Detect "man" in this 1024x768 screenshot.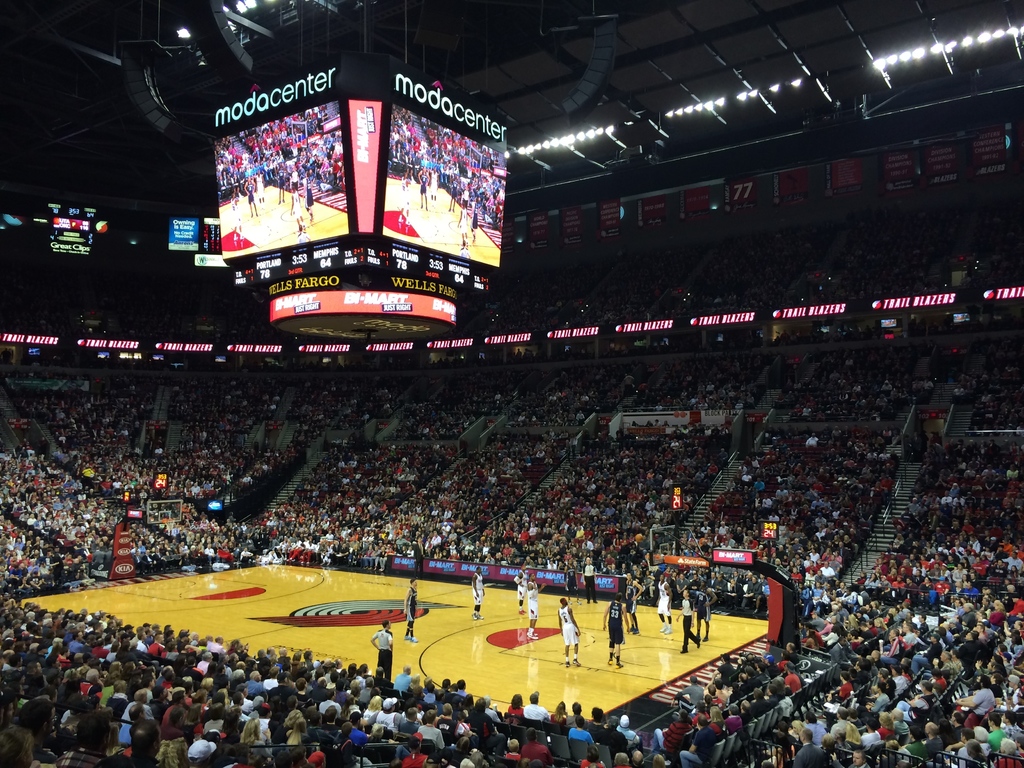
Detection: [left=429, top=166, right=443, bottom=207].
